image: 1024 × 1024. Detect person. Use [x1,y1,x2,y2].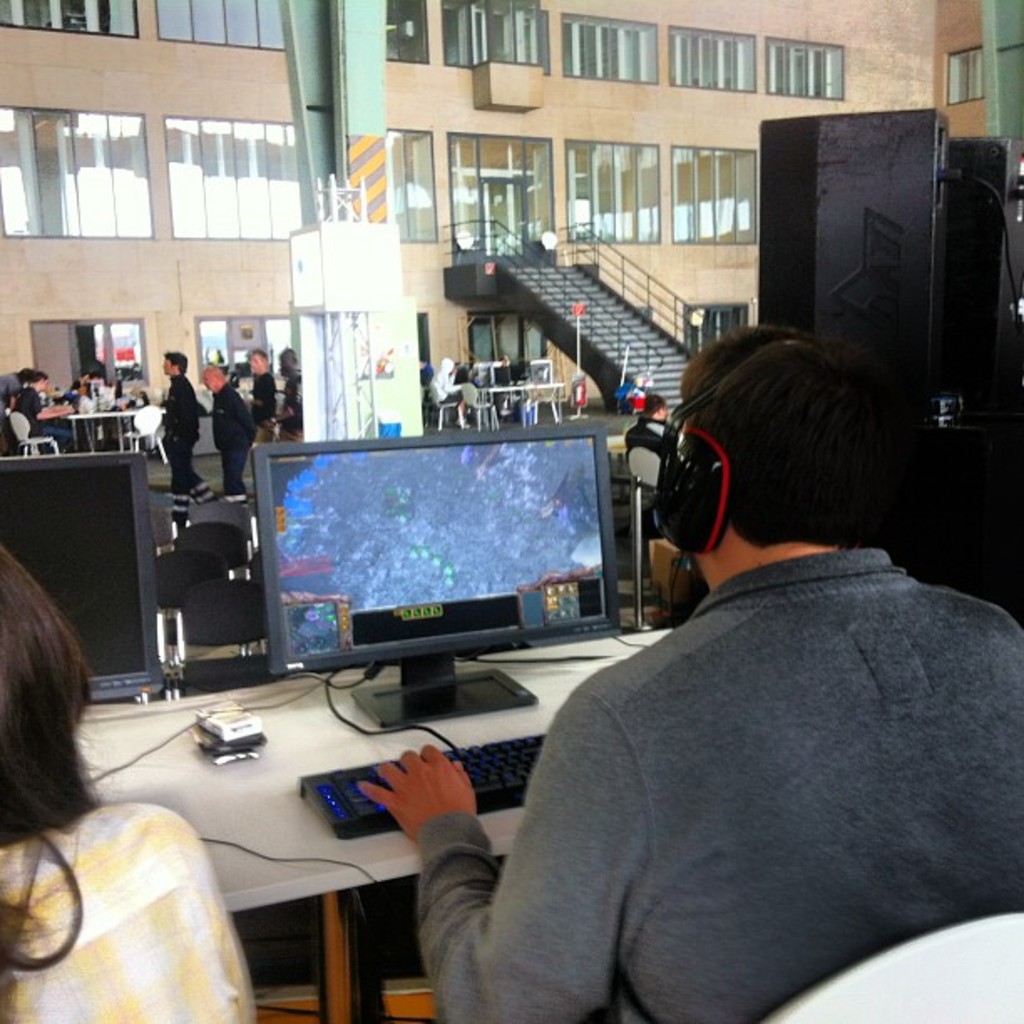
[0,547,248,1022].
